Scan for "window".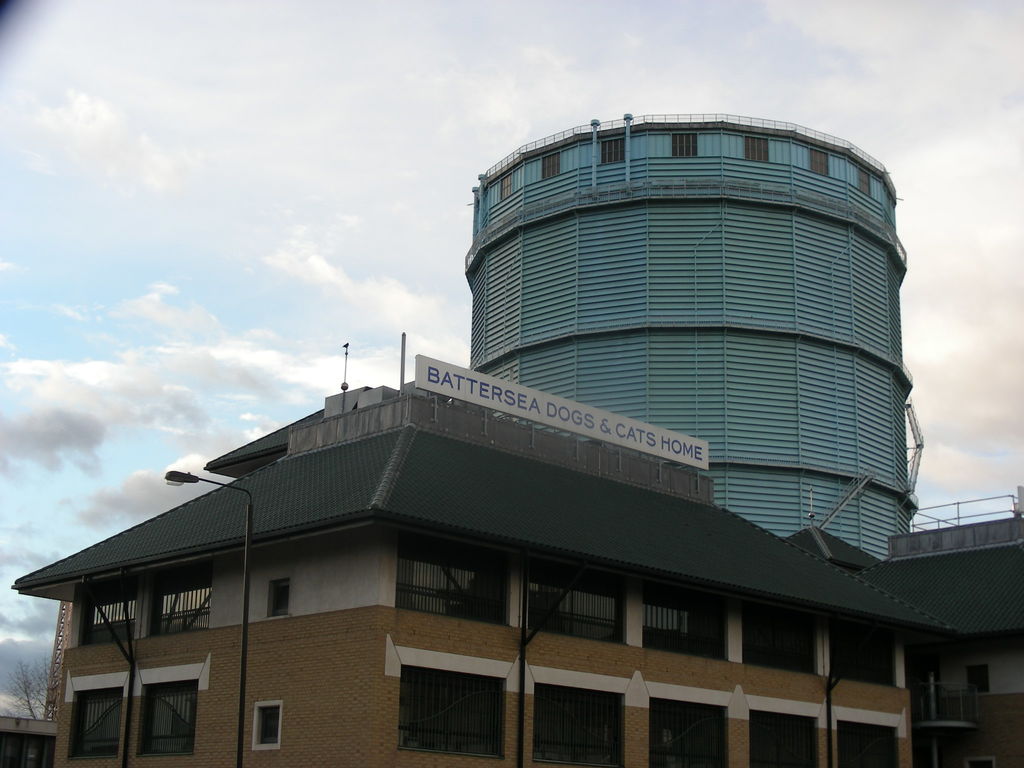
Scan result: select_region(641, 583, 728, 659).
